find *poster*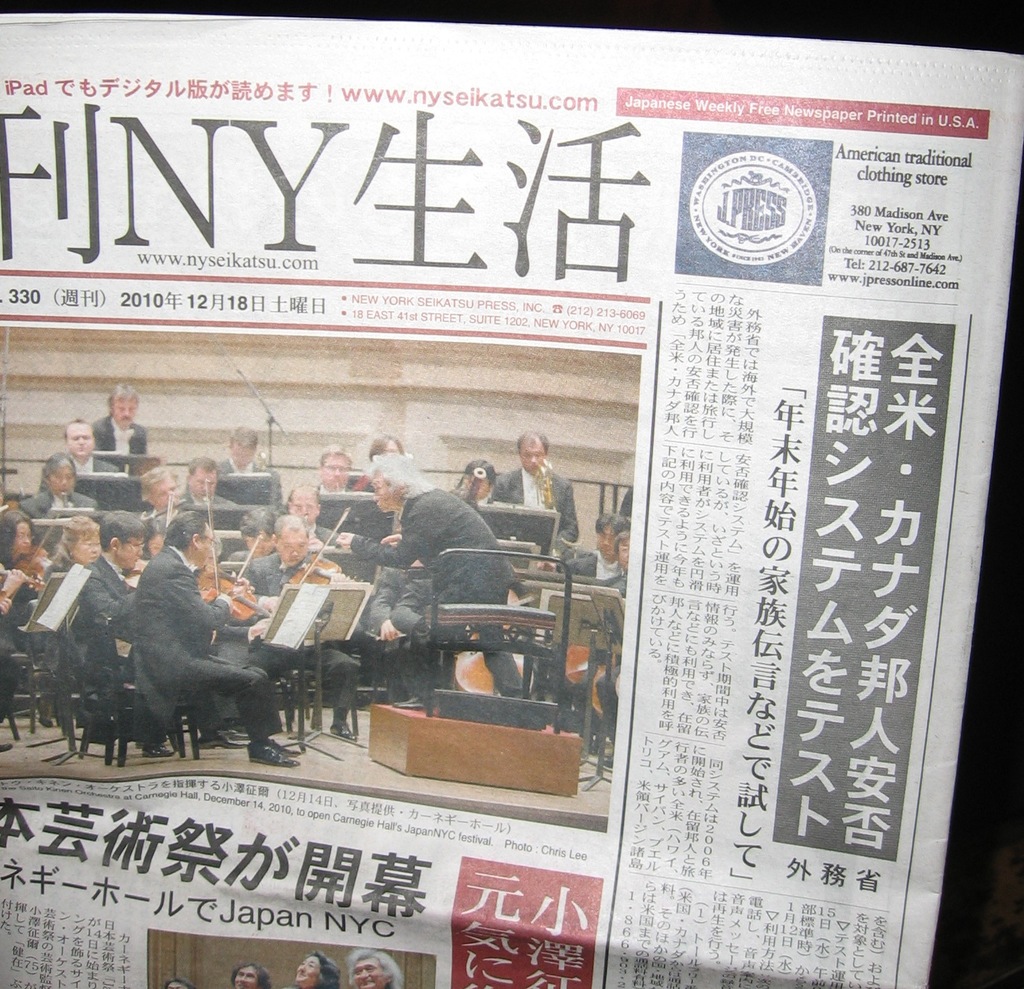
left=0, top=10, right=1023, bottom=988
